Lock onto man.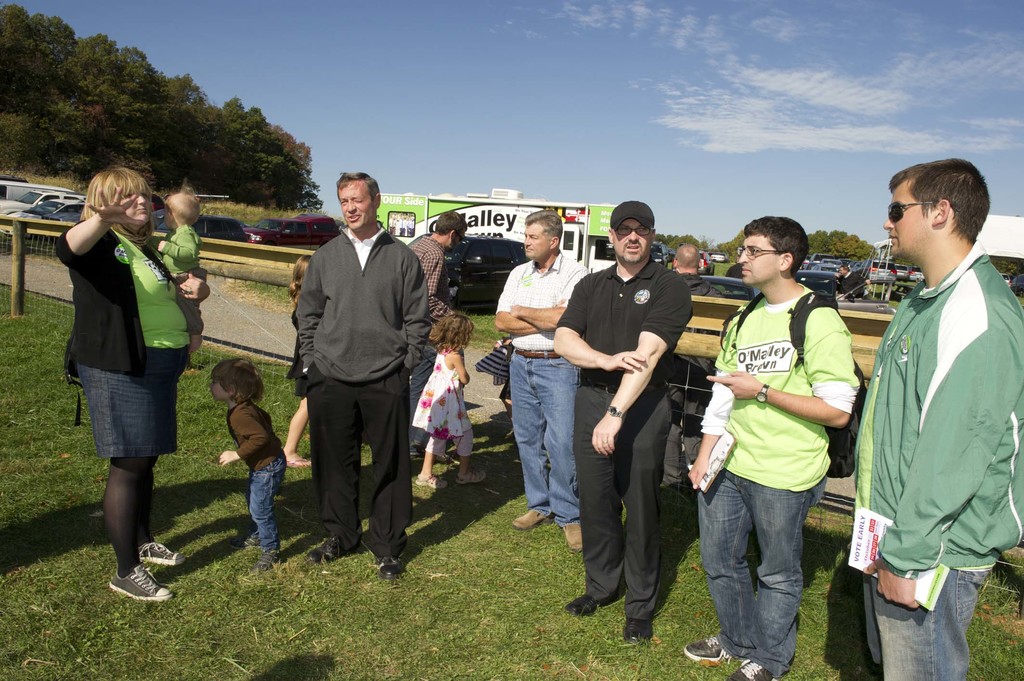
Locked: (681, 218, 860, 680).
